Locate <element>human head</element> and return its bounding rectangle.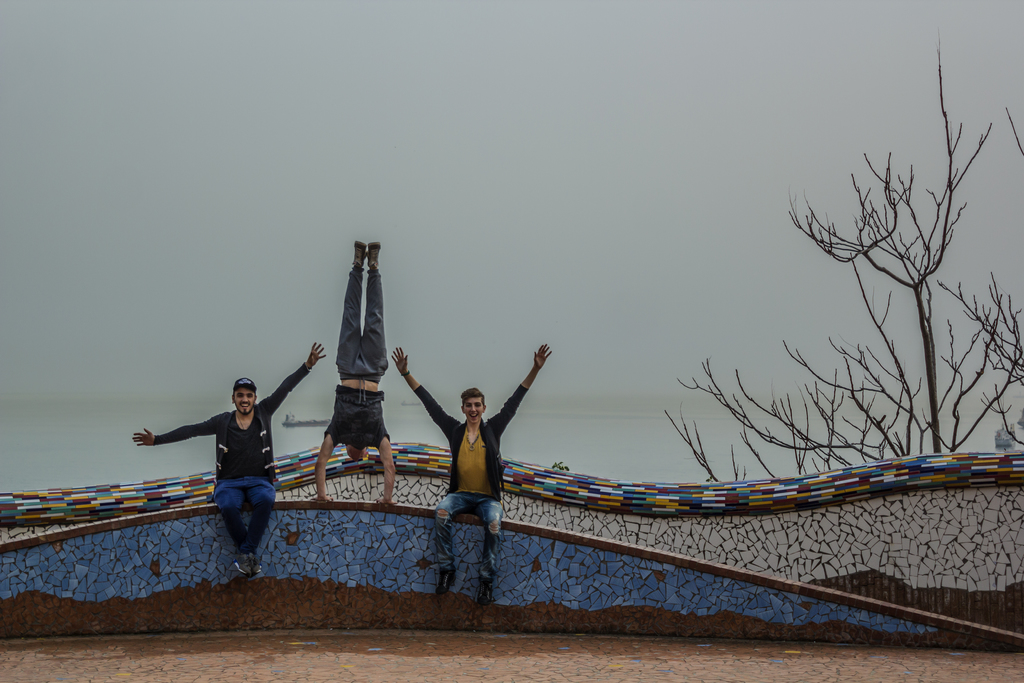
[left=346, top=443, right=371, bottom=462].
